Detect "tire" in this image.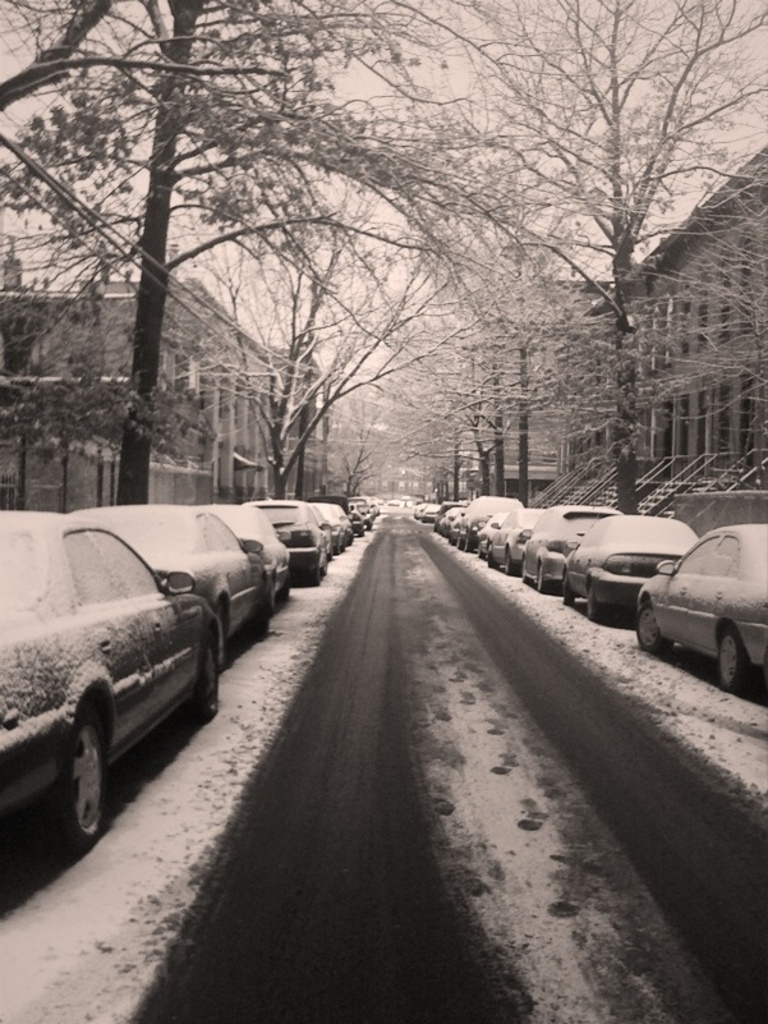
Detection: [507, 546, 523, 588].
